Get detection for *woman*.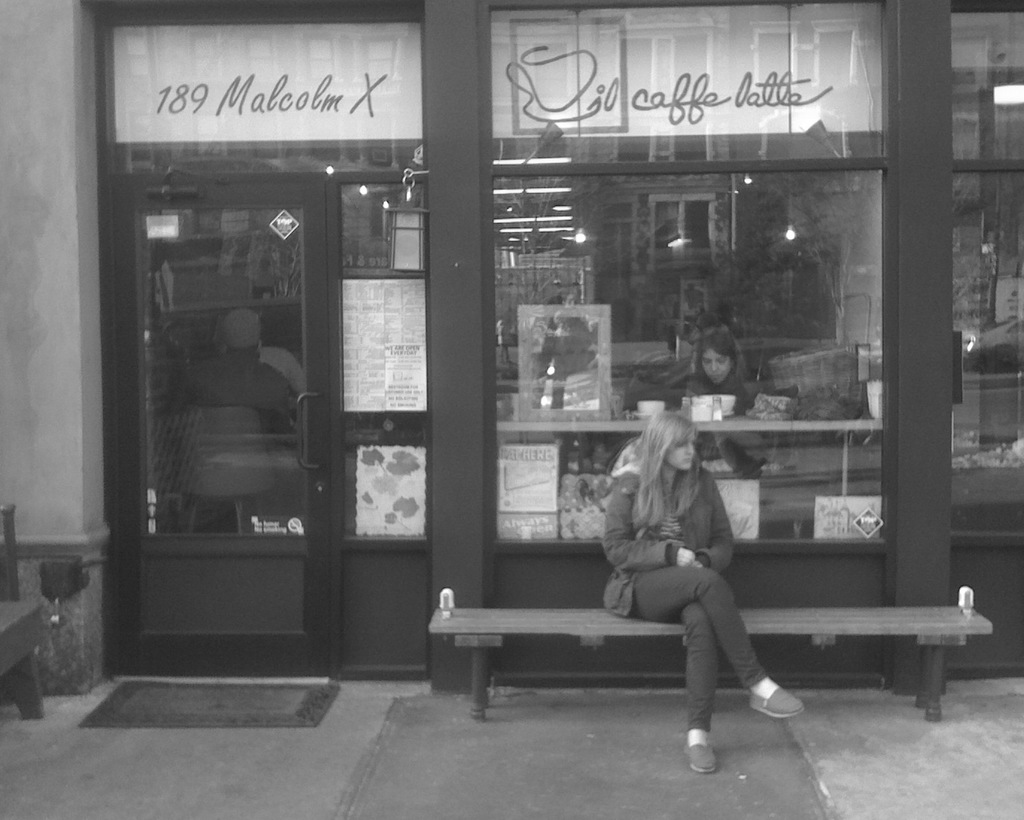
Detection: {"left": 650, "top": 332, "right": 772, "bottom": 420}.
